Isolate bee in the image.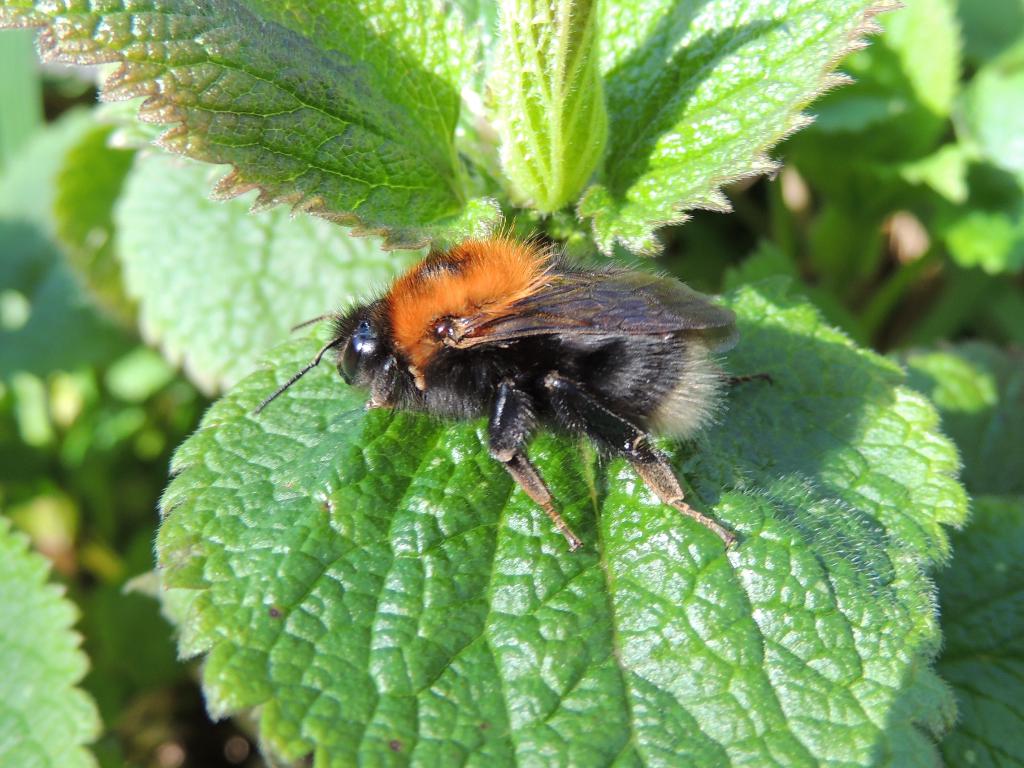
Isolated region: x1=278 y1=218 x2=744 y2=560.
